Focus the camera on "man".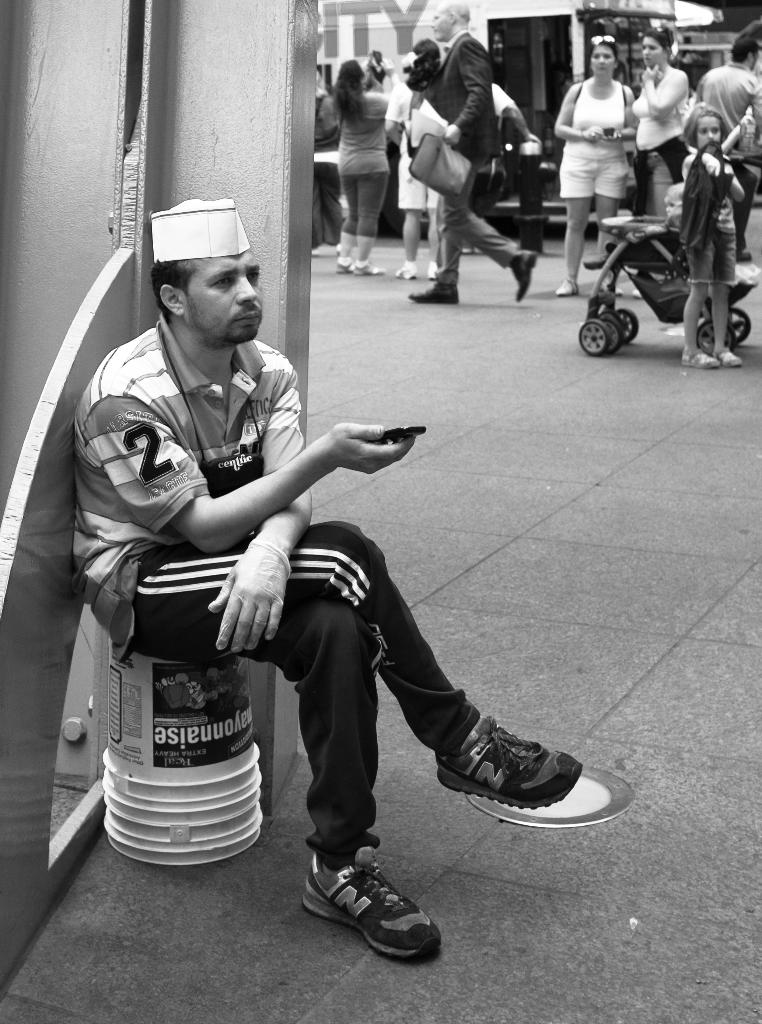
Focus region: x1=404, y1=1, x2=537, y2=305.
